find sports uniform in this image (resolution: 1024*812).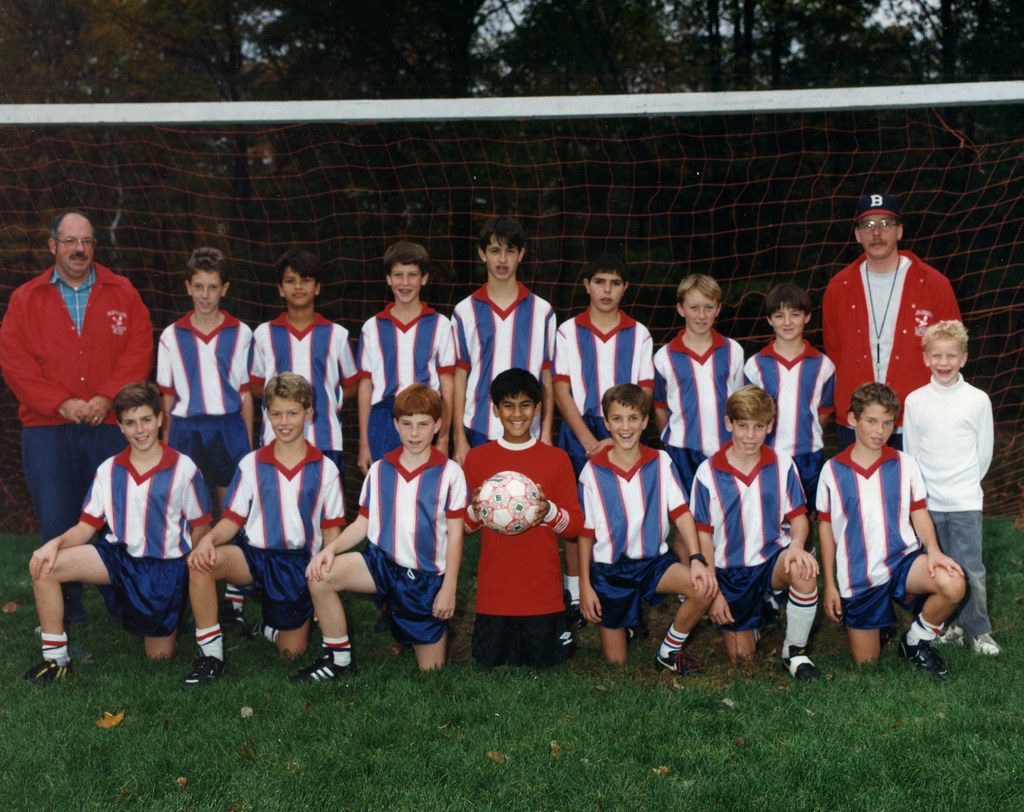
[24, 441, 212, 679].
